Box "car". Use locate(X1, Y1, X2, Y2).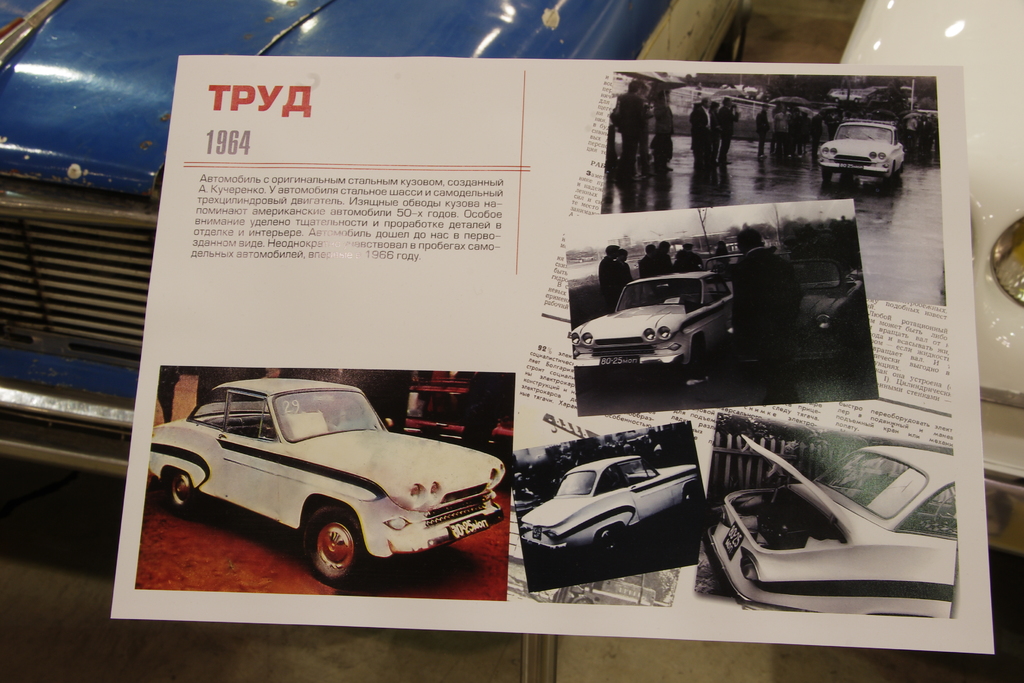
locate(516, 448, 696, 553).
